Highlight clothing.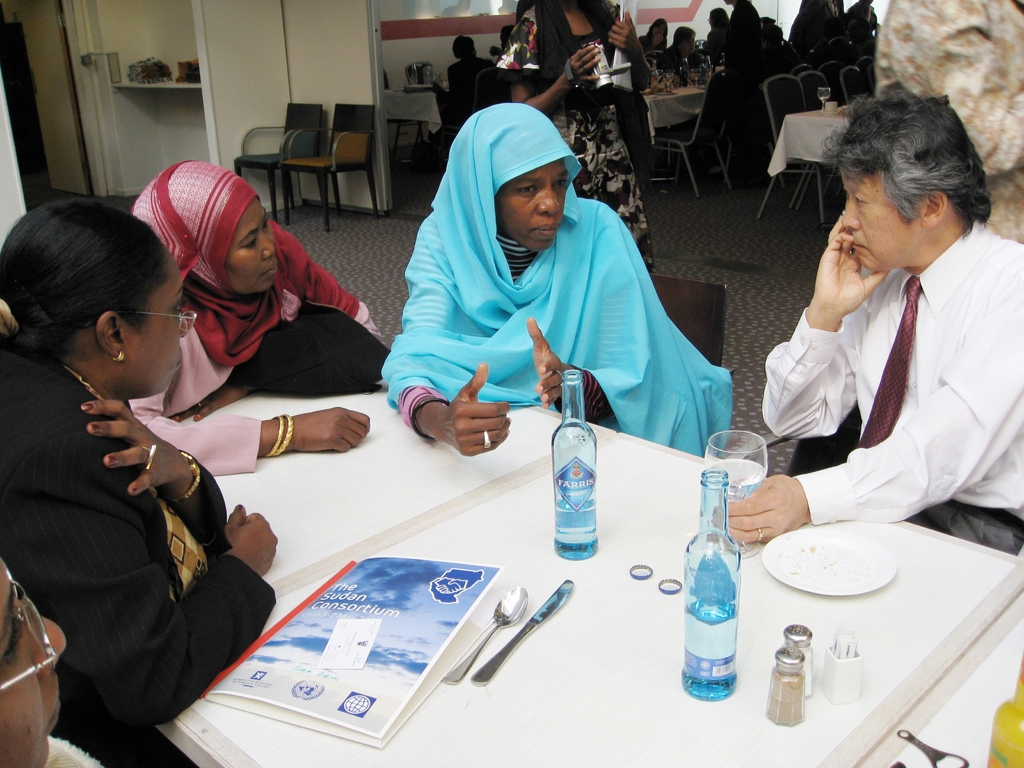
Highlighted region: 129:158:384:473.
